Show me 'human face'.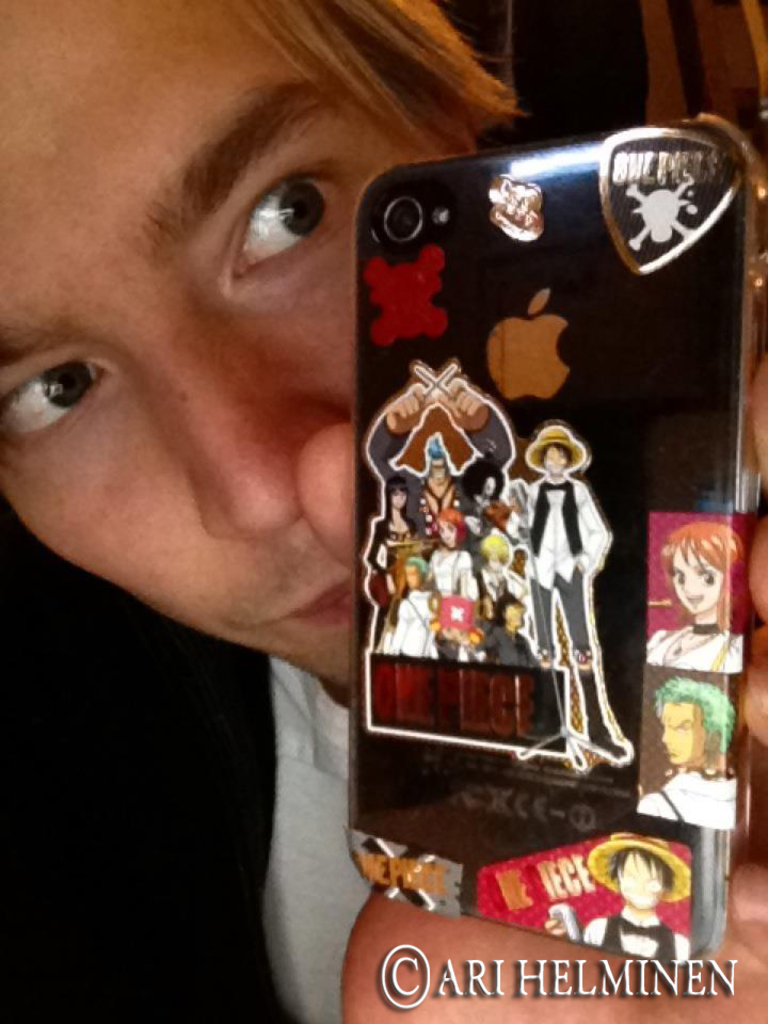
'human face' is here: (x1=674, y1=544, x2=722, y2=617).
